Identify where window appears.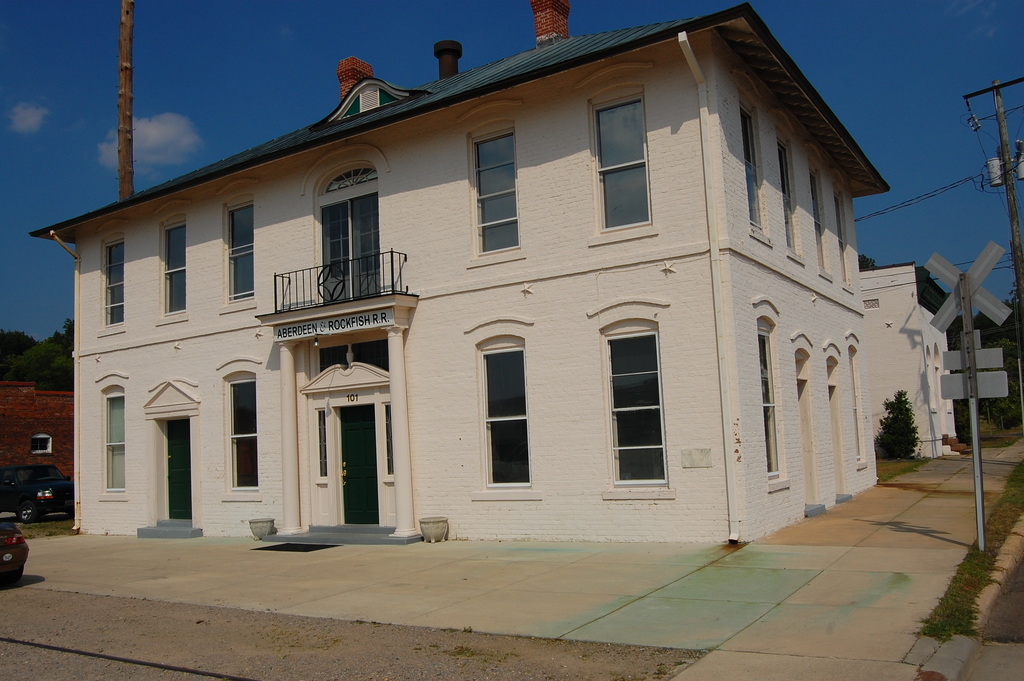
Appears at select_region(223, 196, 255, 305).
